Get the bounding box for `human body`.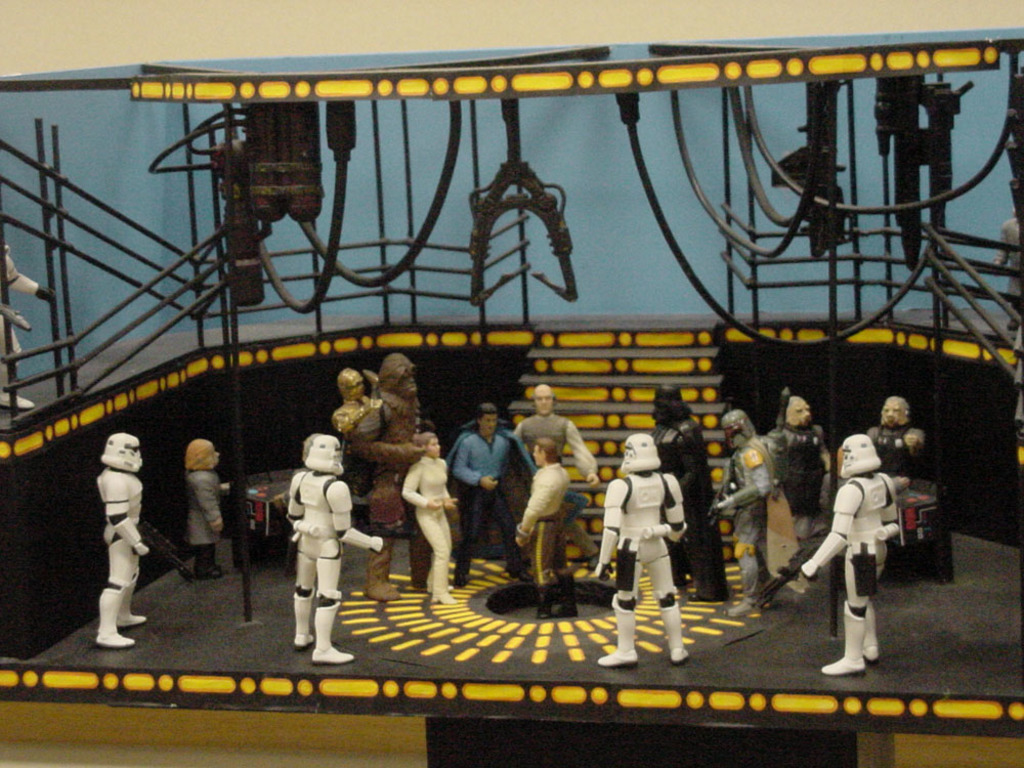
(left=376, top=342, right=417, bottom=442).
